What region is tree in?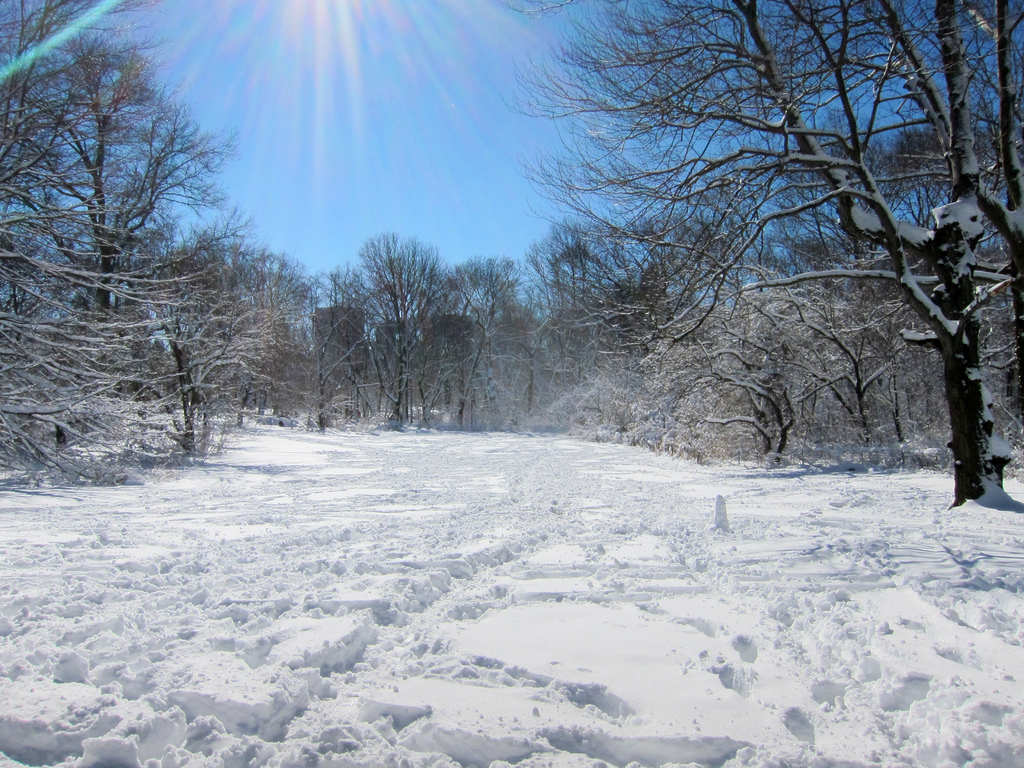
rect(0, 0, 202, 490).
